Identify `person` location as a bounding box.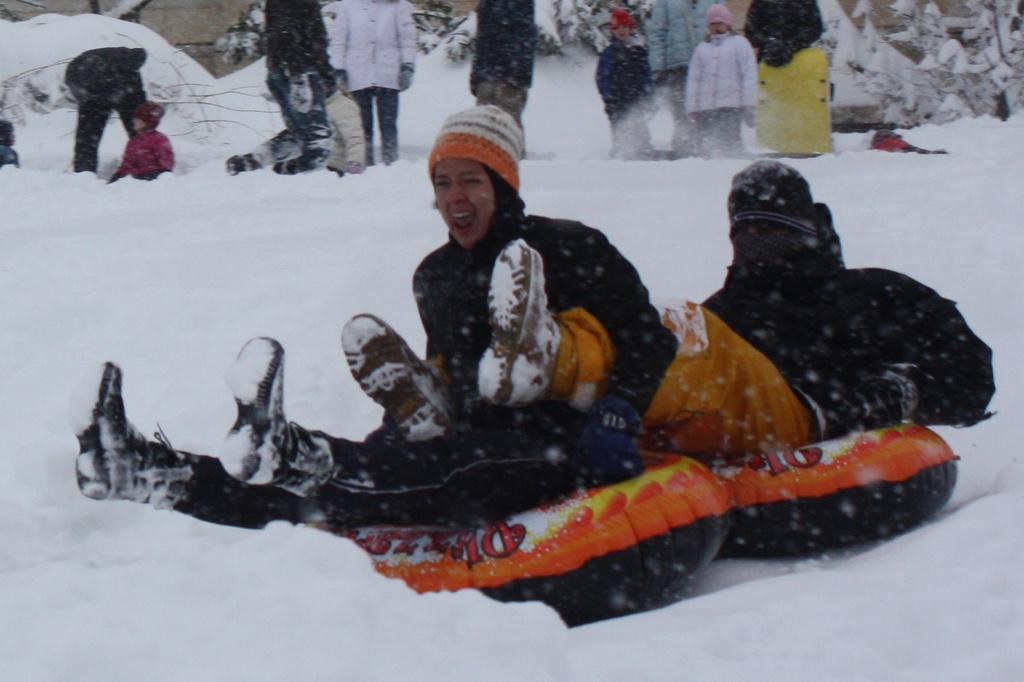
bbox=[595, 6, 655, 155].
